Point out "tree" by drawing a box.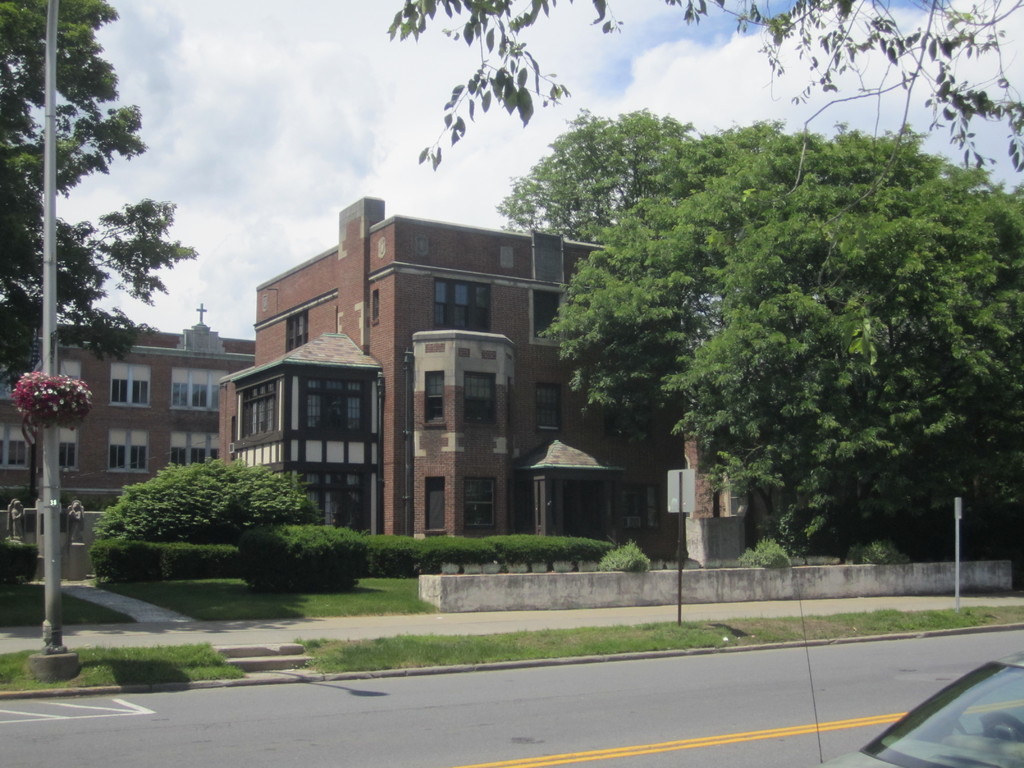
bbox=[94, 457, 323, 542].
